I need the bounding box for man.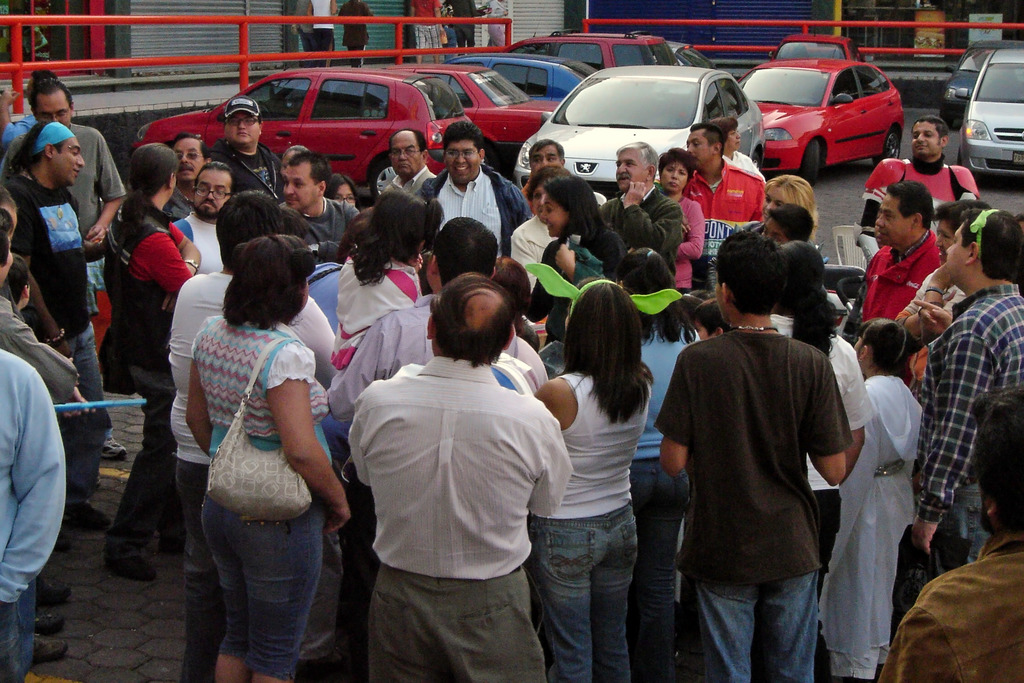
Here it is: [0,119,108,529].
